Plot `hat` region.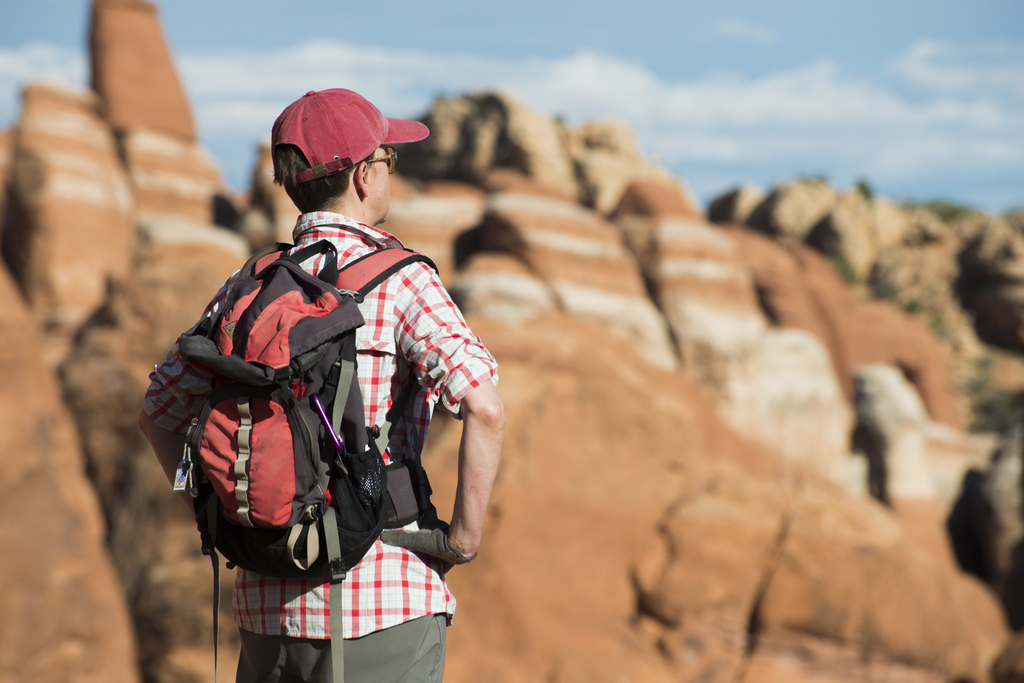
Plotted at crop(270, 83, 430, 189).
